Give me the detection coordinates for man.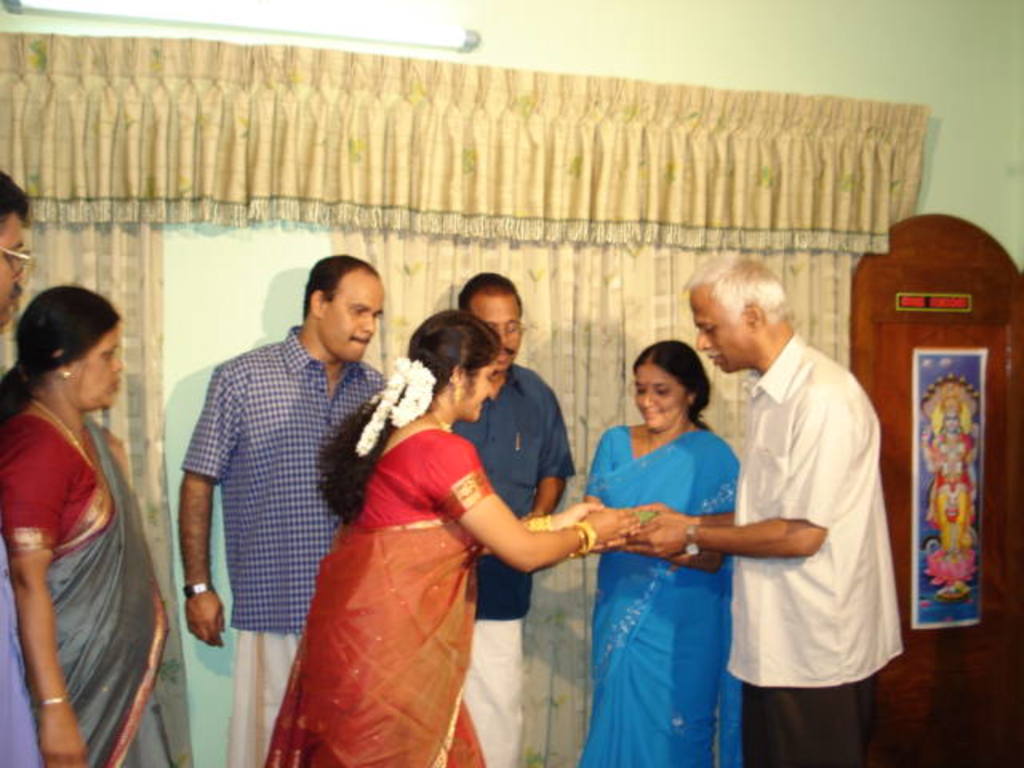
[432, 274, 576, 766].
